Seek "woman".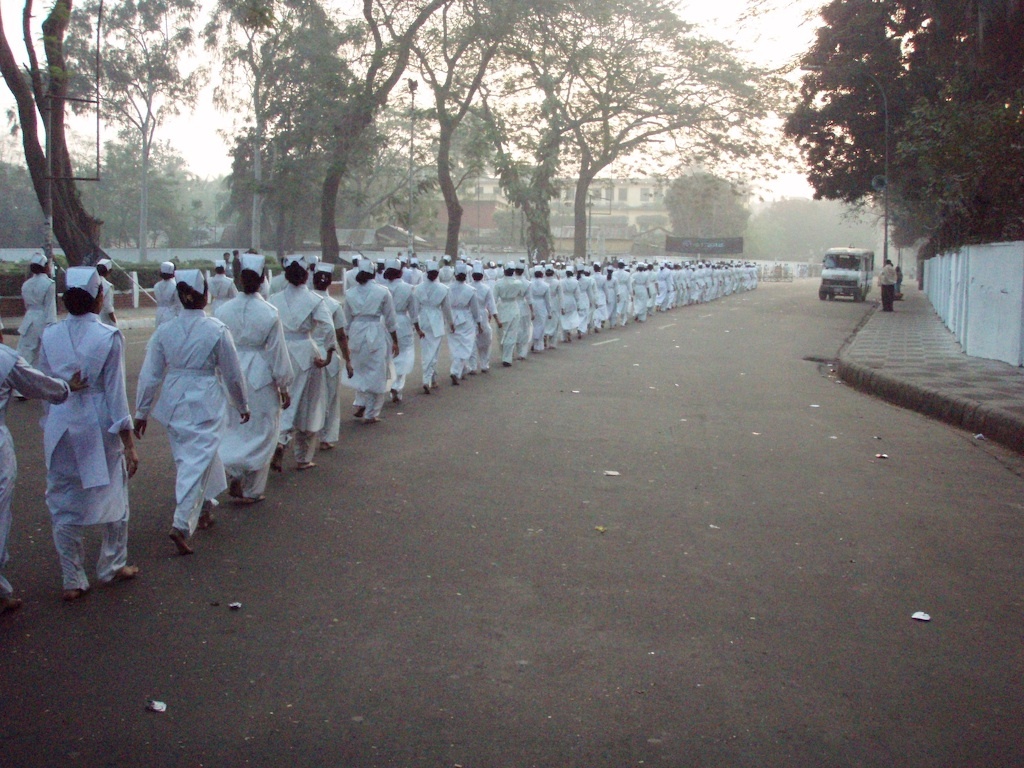
l=339, t=260, r=396, b=424.
